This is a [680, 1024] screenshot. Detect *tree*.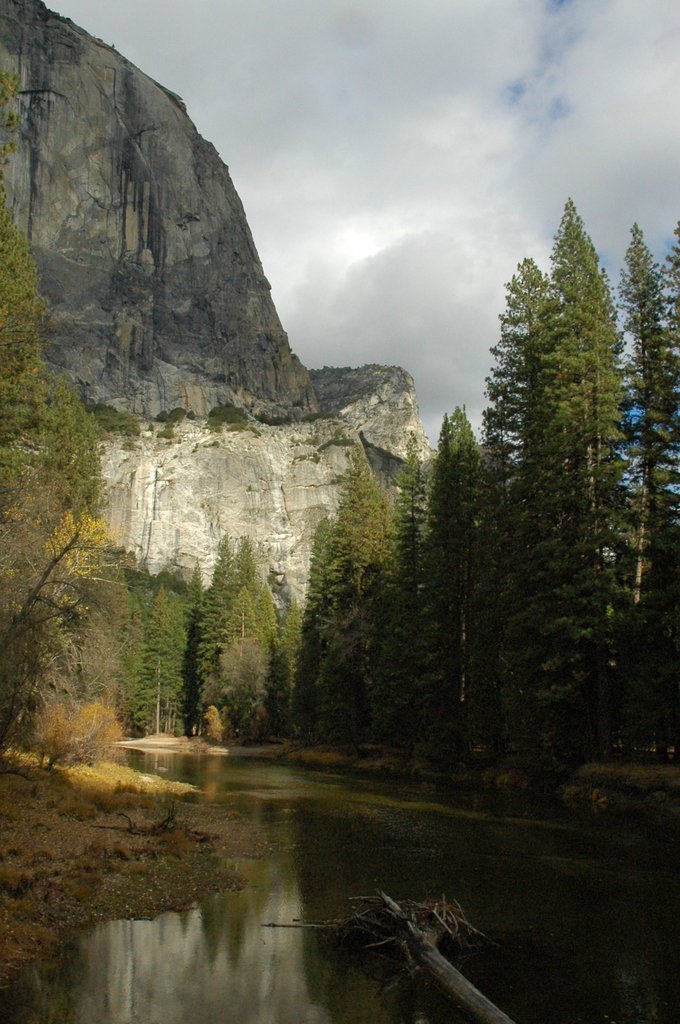
196:540:250:585.
